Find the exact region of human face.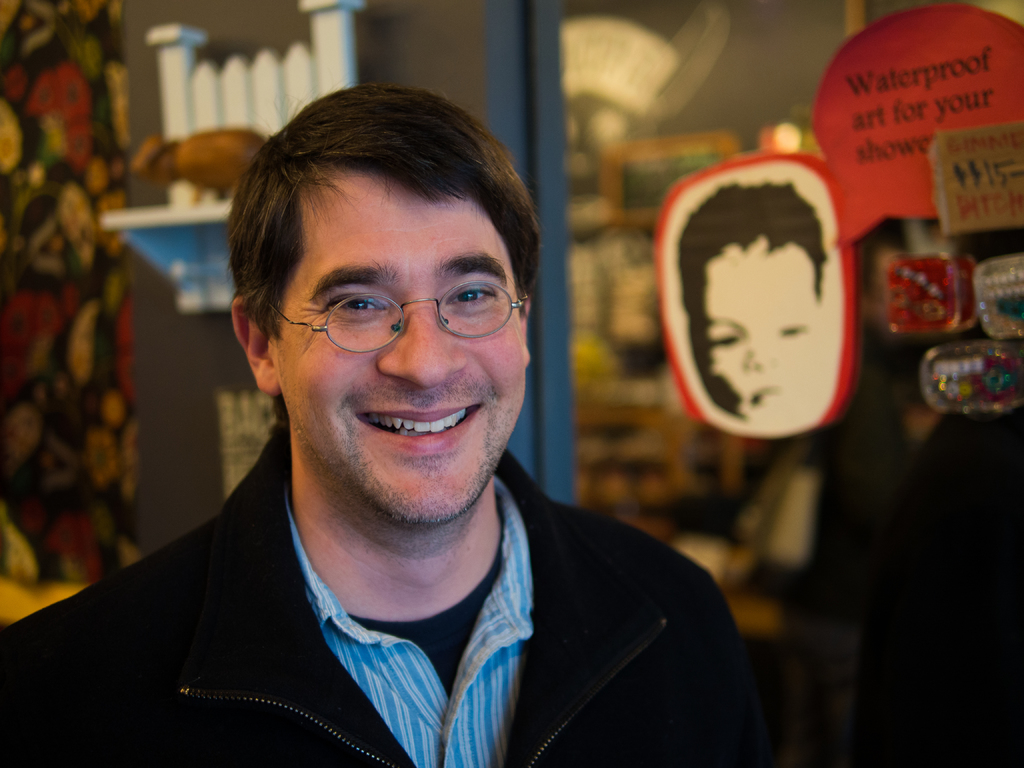
Exact region: [left=246, top=144, right=536, bottom=523].
